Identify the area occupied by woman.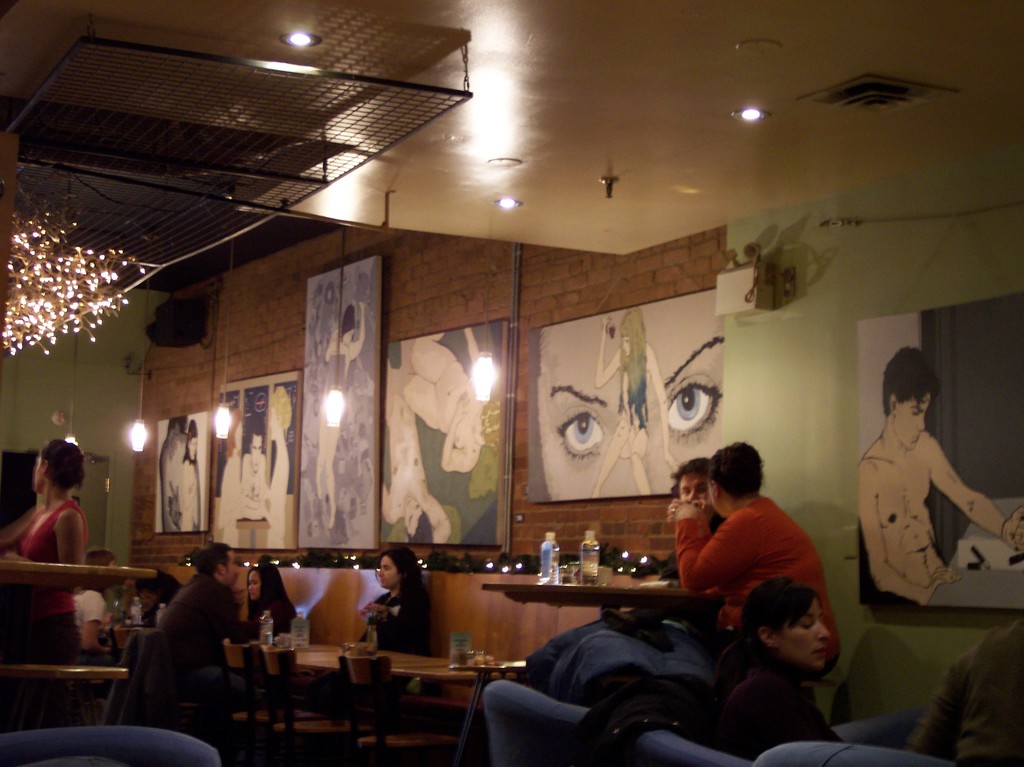
Area: 229, 559, 319, 656.
